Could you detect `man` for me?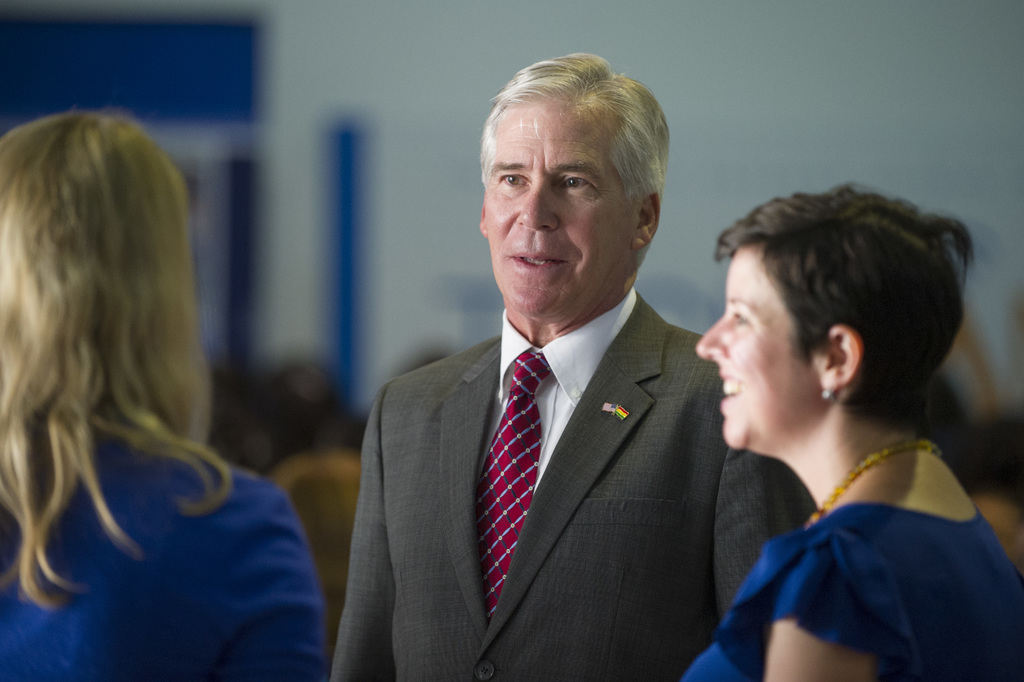
Detection result: select_region(353, 102, 771, 679).
